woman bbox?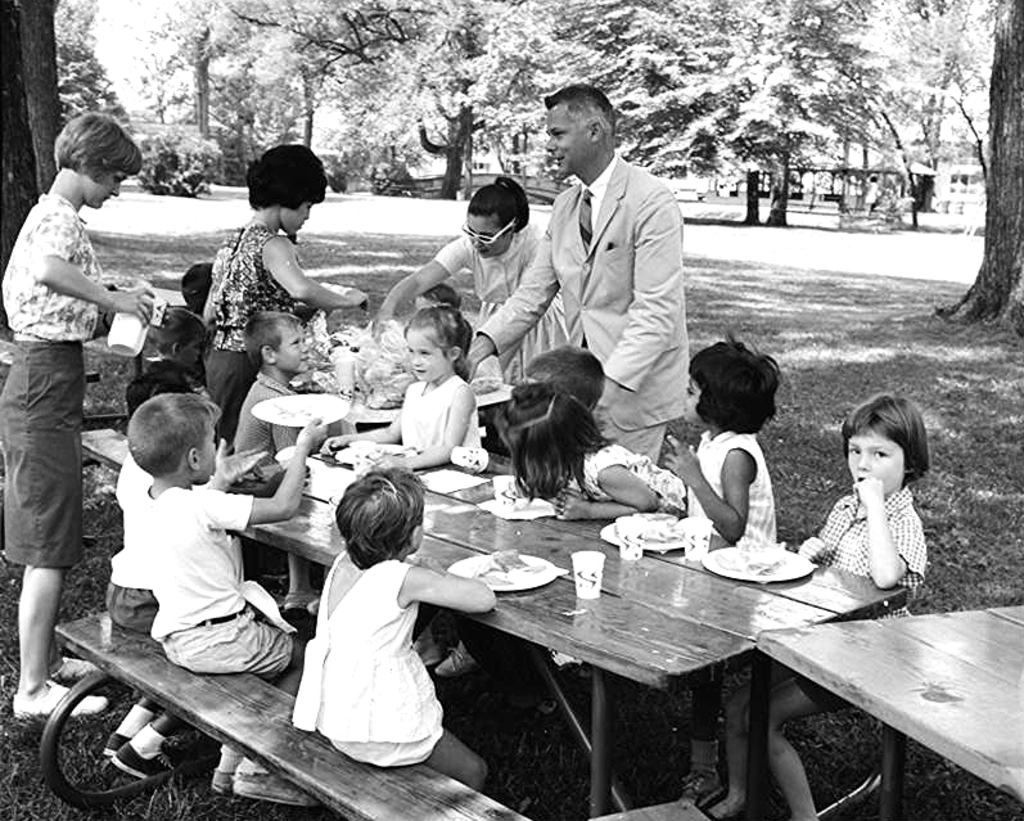
bbox(0, 103, 150, 725)
